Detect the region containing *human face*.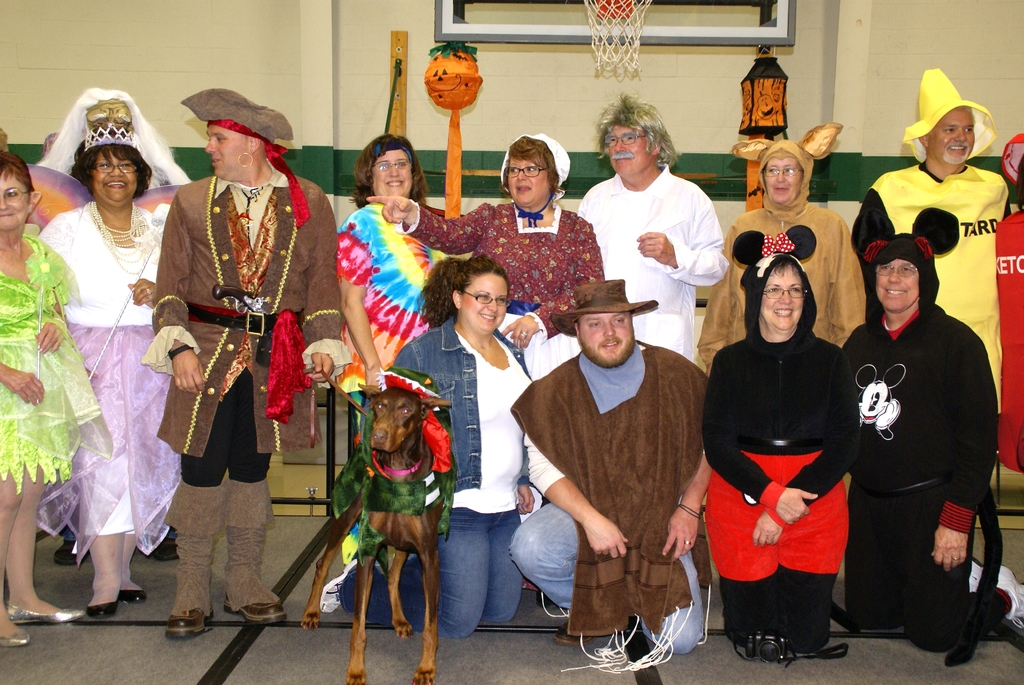
[x1=0, y1=173, x2=35, y2=226].
